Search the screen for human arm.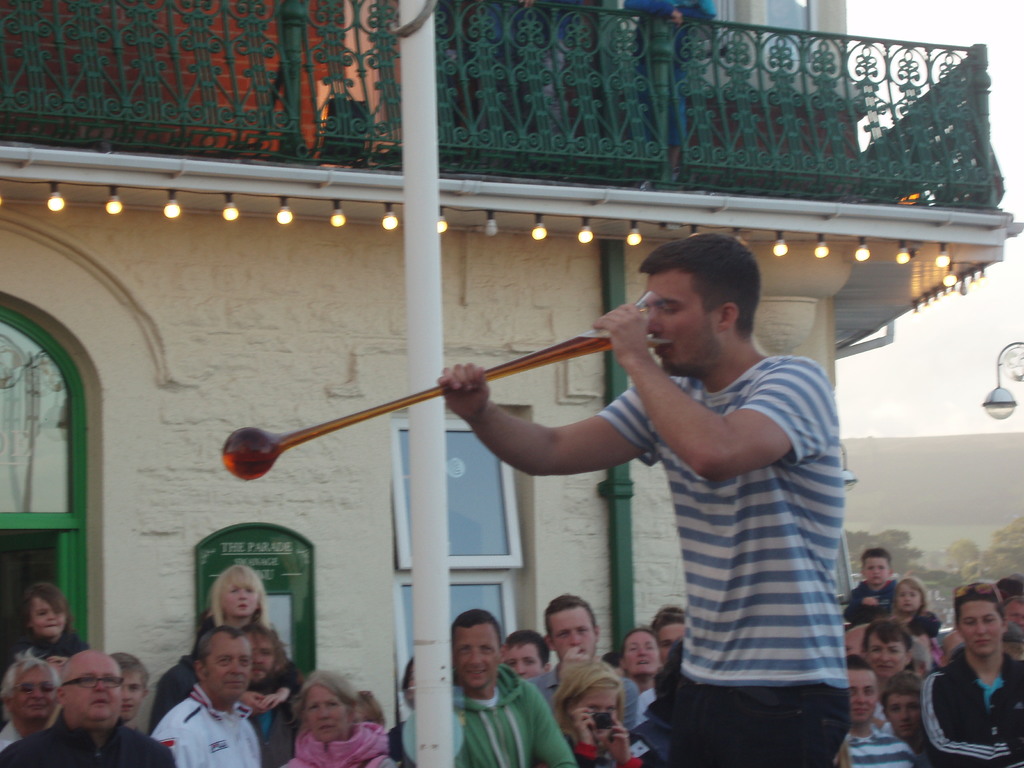
Found at (x1=620, y1=676, x2=640, y2=741).
